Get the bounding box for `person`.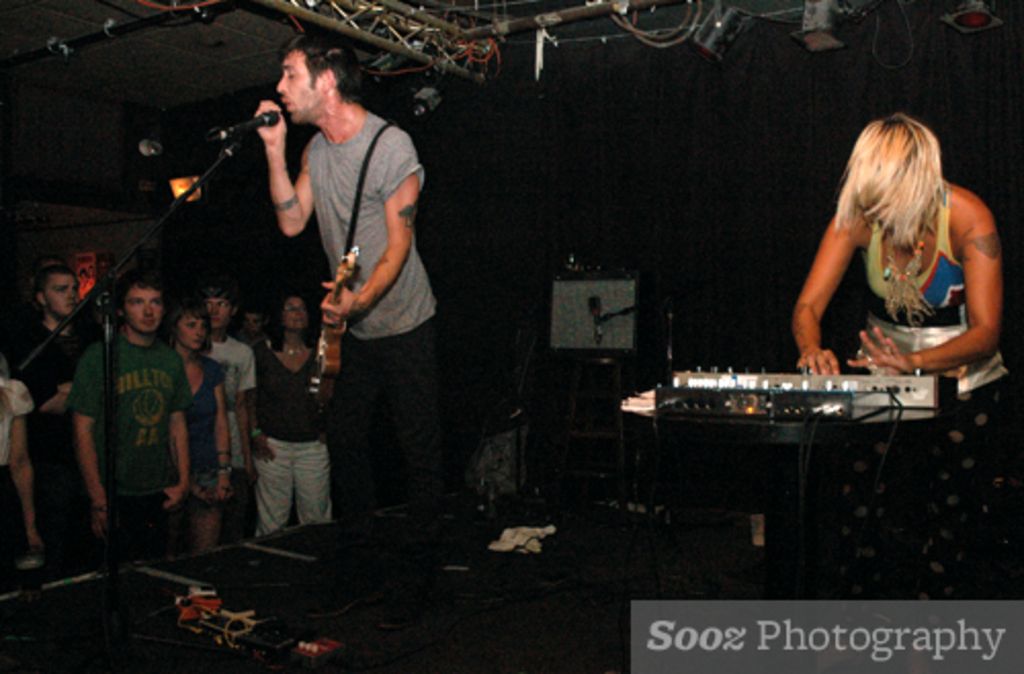
pyautogui.locateOnScreen(6, 268, 98, 557).
